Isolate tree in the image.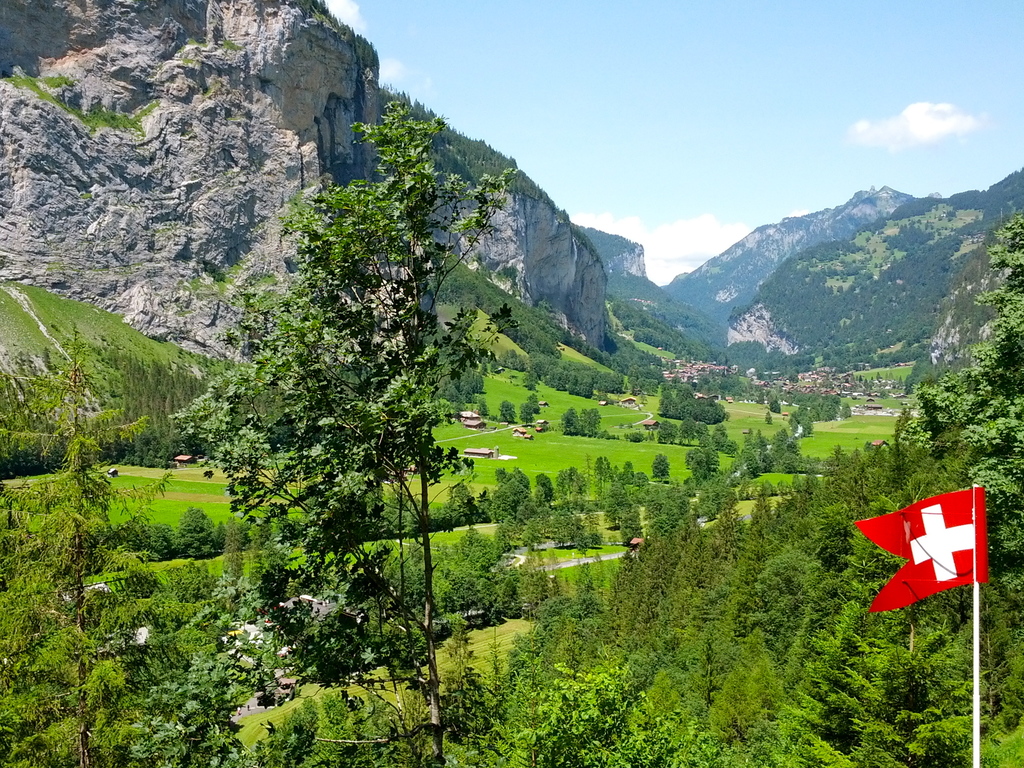
Isolated region: box(236, 104, 564, 639).
